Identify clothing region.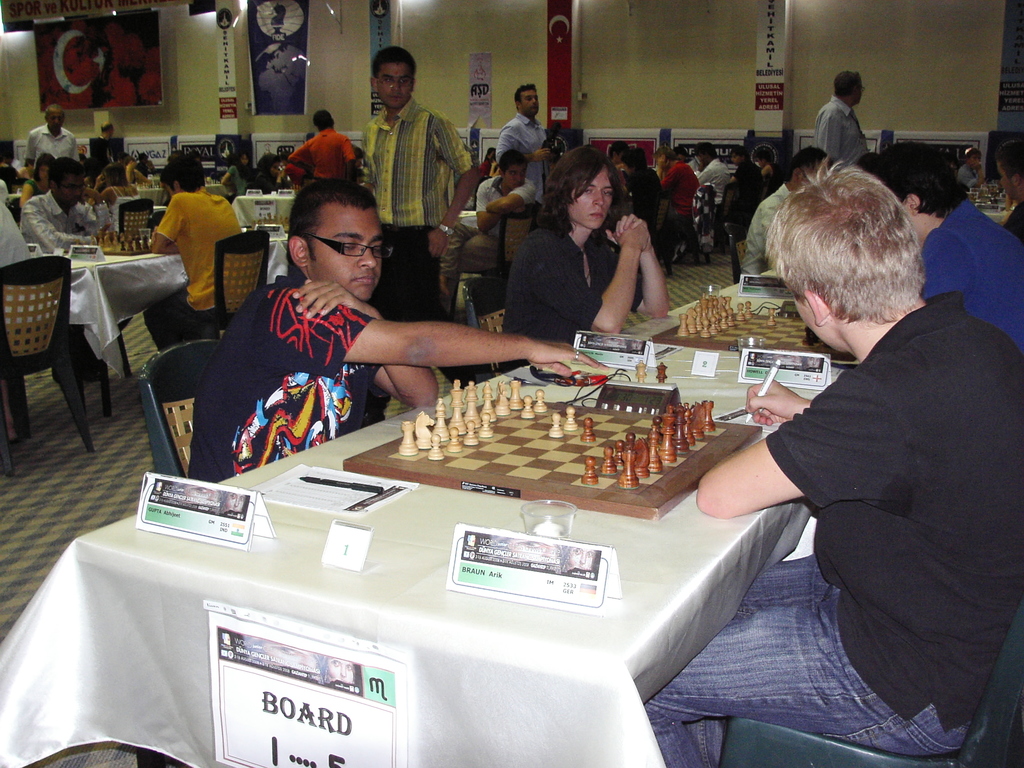
Region: (206, 249, 378, 490).
